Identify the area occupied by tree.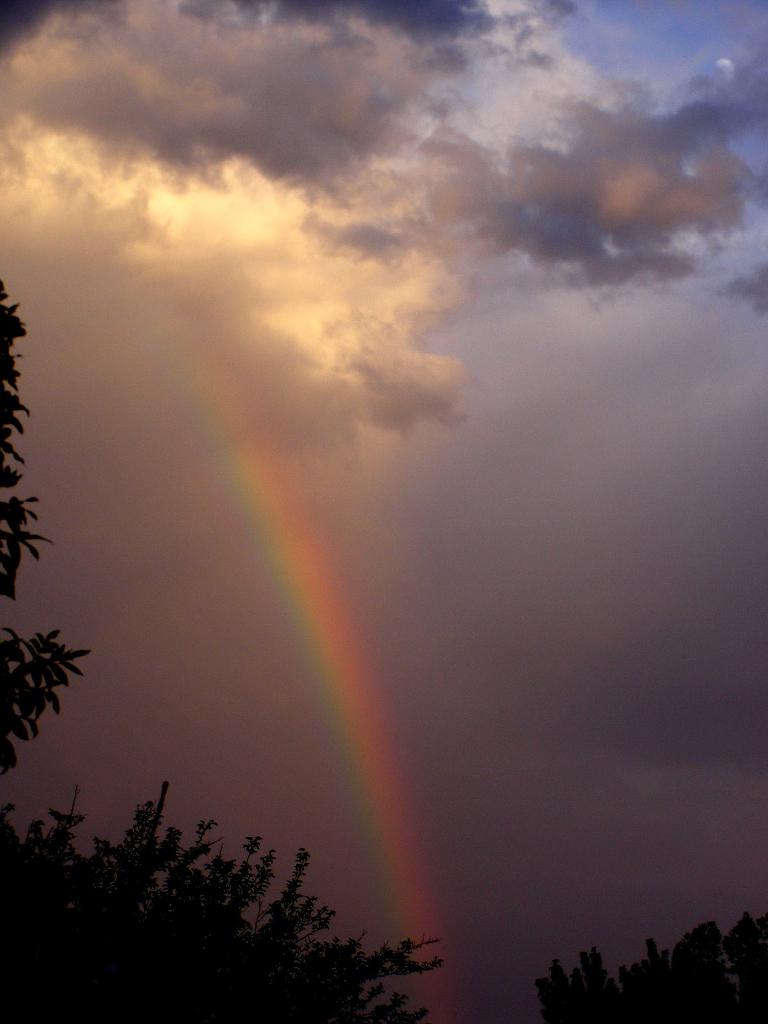
Area: (left=0, top=767, right=448, bottom=1023).
